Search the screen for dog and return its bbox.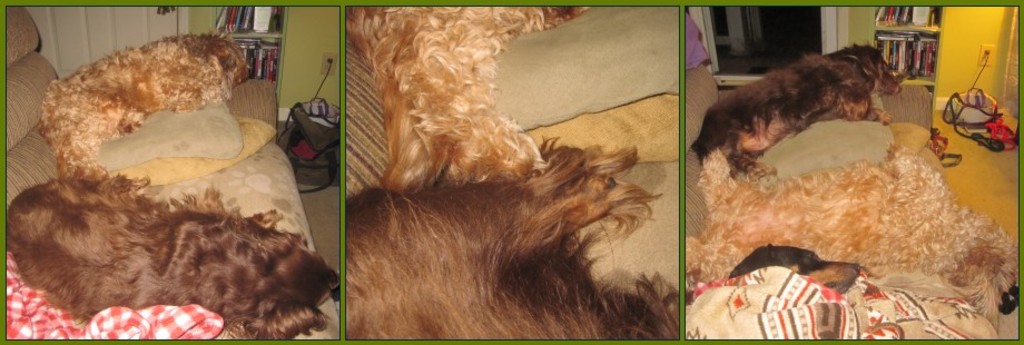
Found: crop(346, 136, 679, 342).
